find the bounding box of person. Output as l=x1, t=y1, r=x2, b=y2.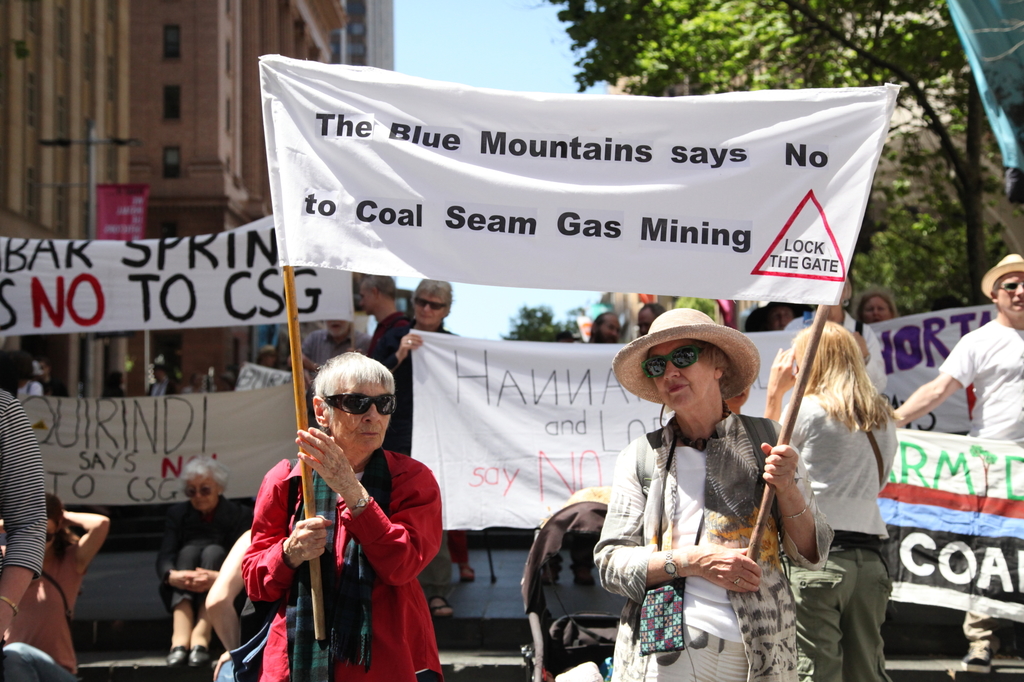
l=595, t=307, r=834, b=681.
